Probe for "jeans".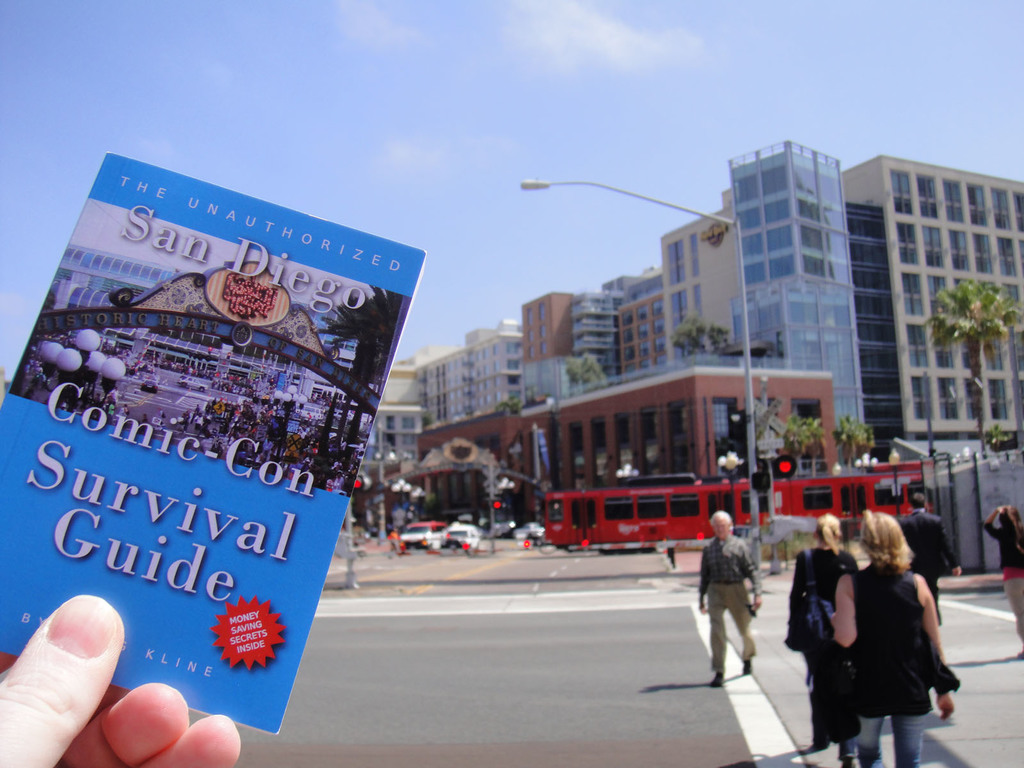
Probe result: [left=854, top=712, right=930, bottom=767].
